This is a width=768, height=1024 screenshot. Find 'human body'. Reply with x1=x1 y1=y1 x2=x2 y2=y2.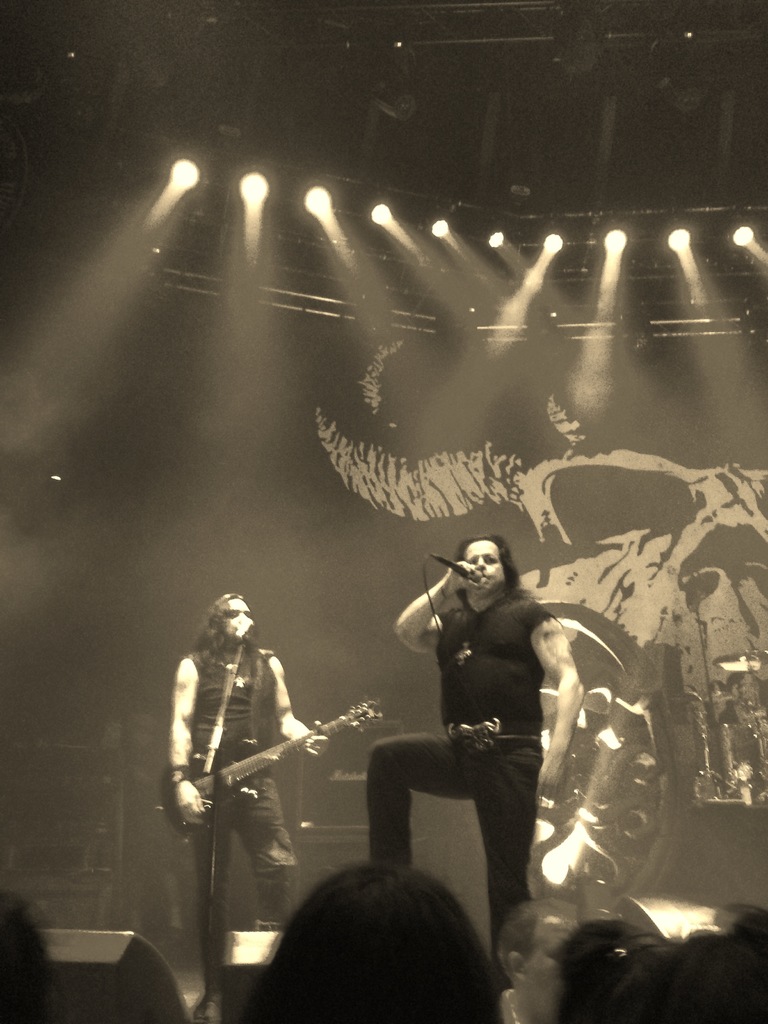
x1=389 y1=547 x2=591 y2=955.
